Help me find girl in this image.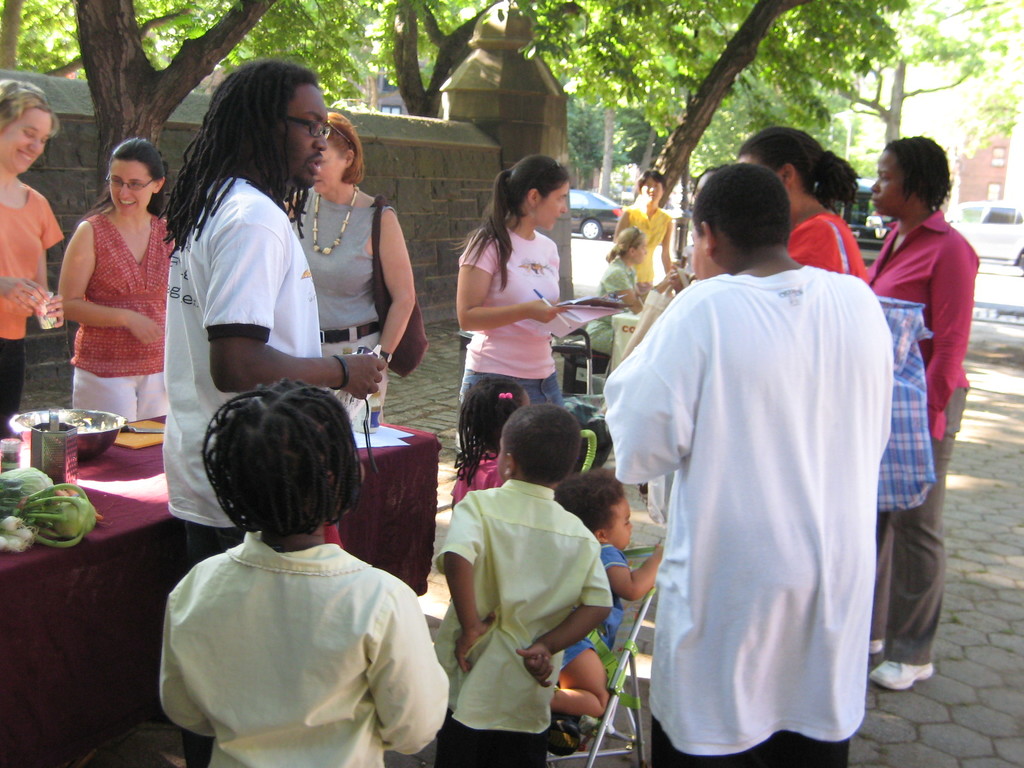
Found it: (451,379,531,509).
